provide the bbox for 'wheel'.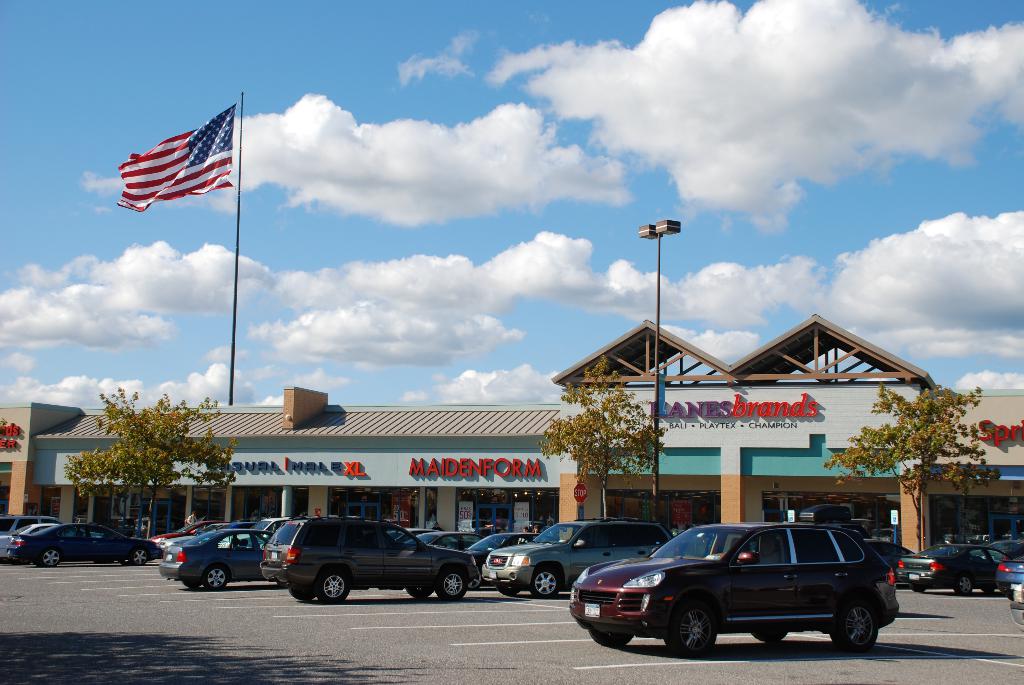
749,623,789,644.
